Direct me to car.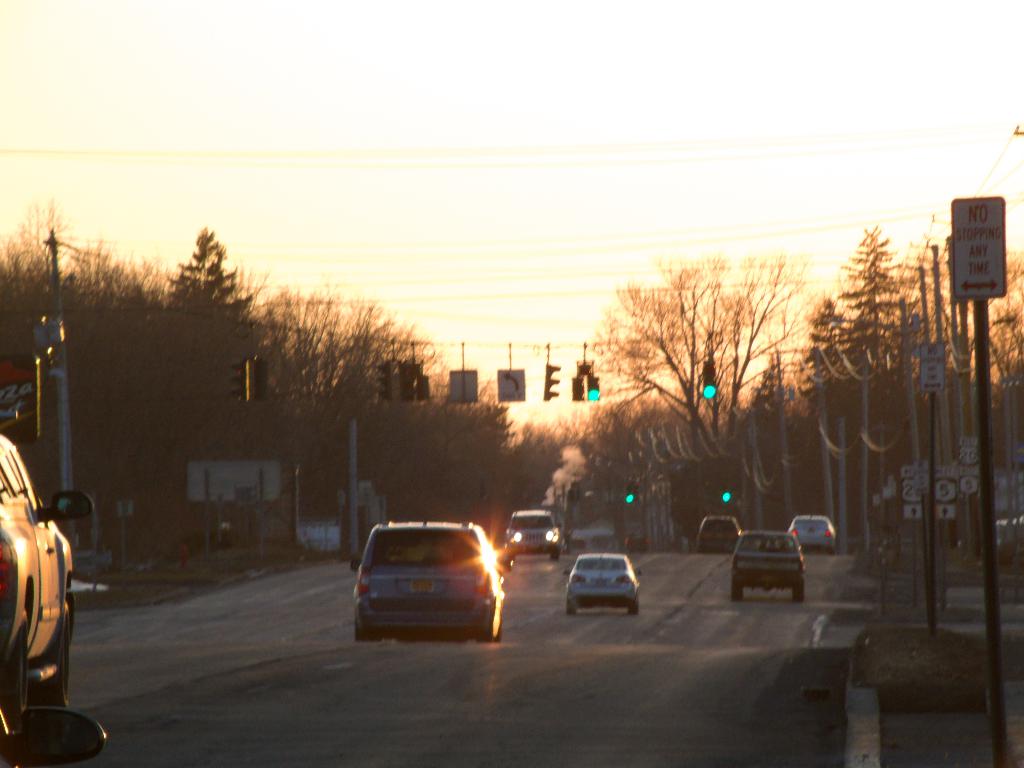
Direction: x1=730, y1=532, x2=805, y2=600.
